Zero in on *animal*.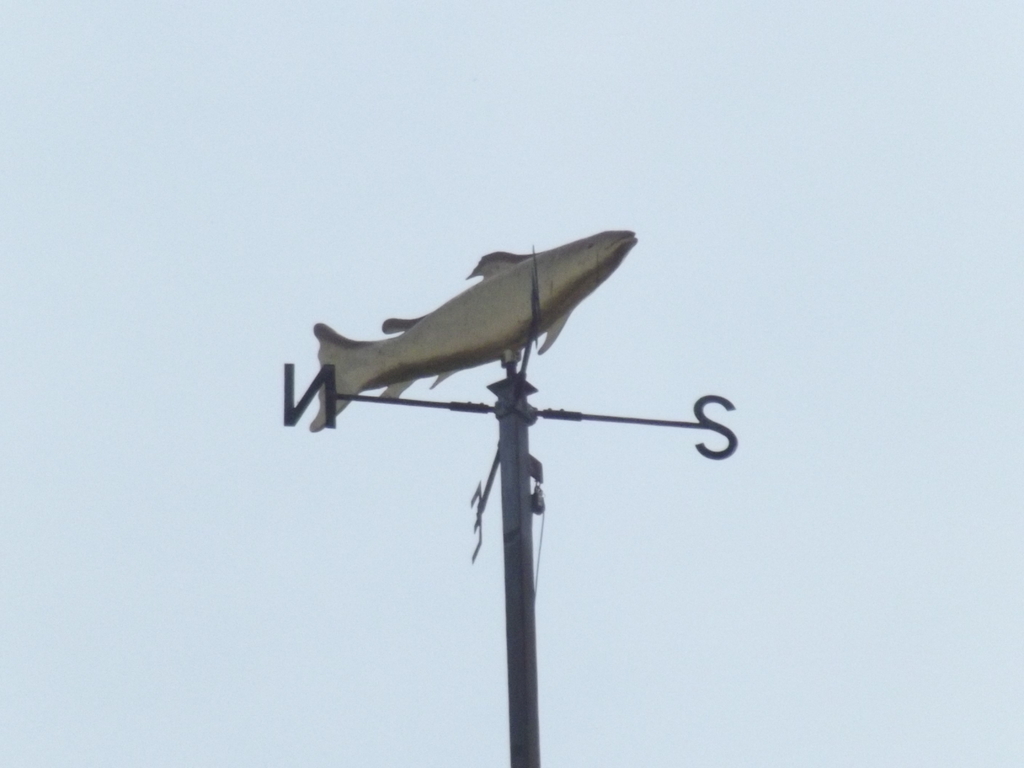
Zeroed in: locate(307, 227, 637, 434).
